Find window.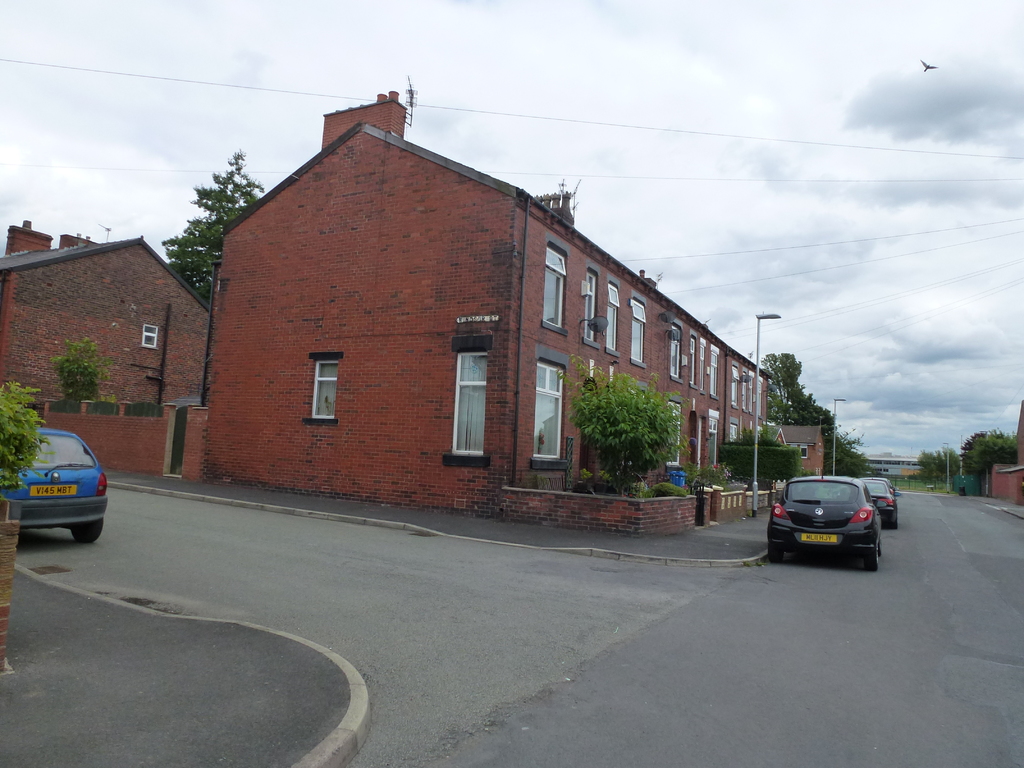
{"left": 584, "top": 265, "right": 599, "bottom": 347}.
